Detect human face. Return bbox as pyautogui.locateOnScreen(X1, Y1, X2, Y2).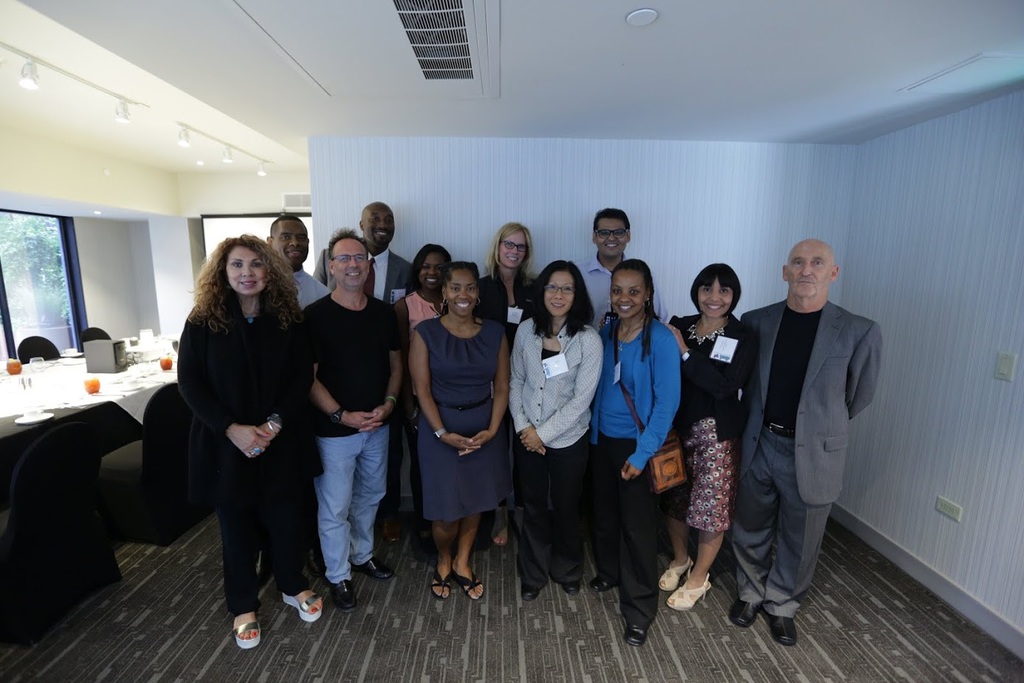
pyautogui.locateOnScreen(225, 244, 268, 294).
